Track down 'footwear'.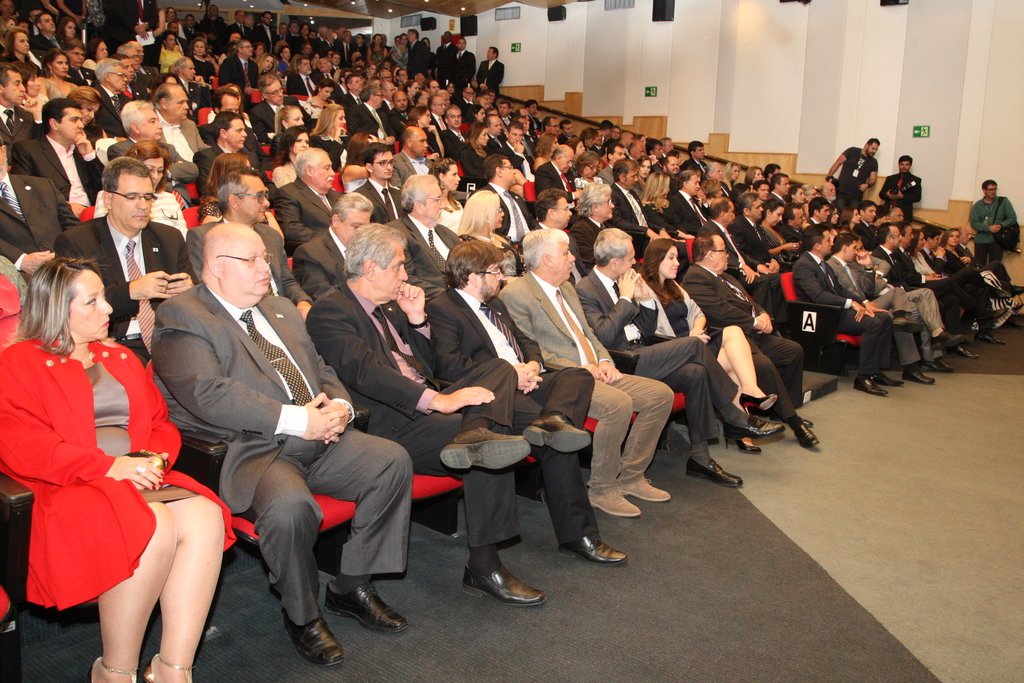
Tracked to select_region(726, 425, 758, 452).
